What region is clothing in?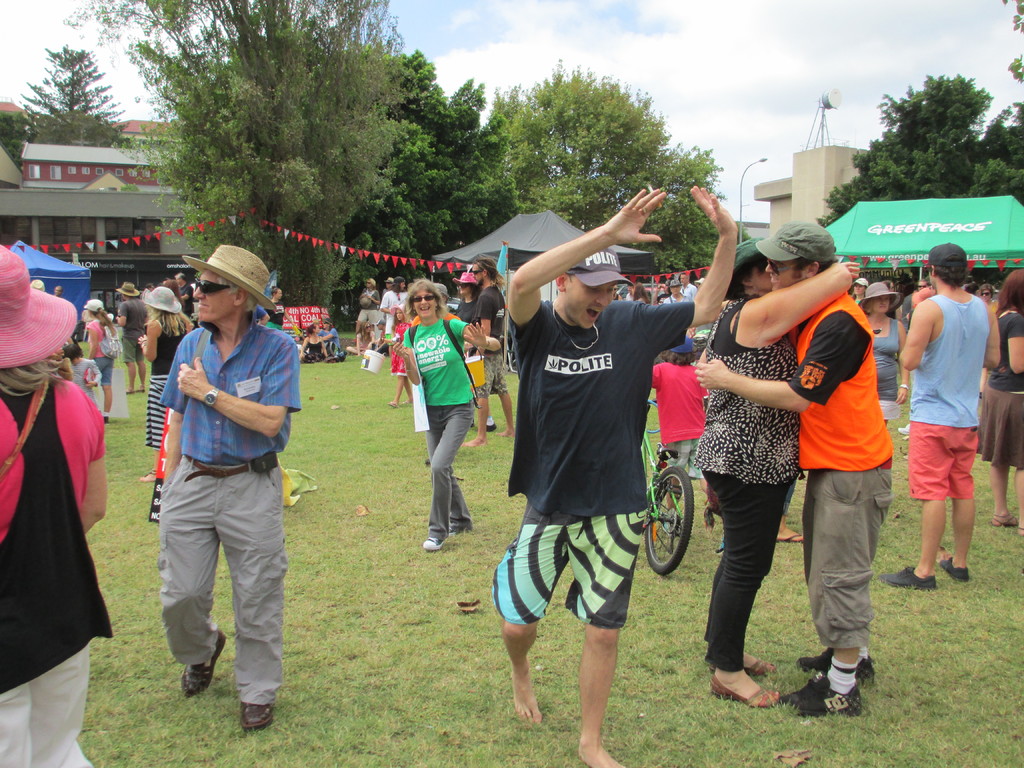
box=[852, 295, 863, 307].
